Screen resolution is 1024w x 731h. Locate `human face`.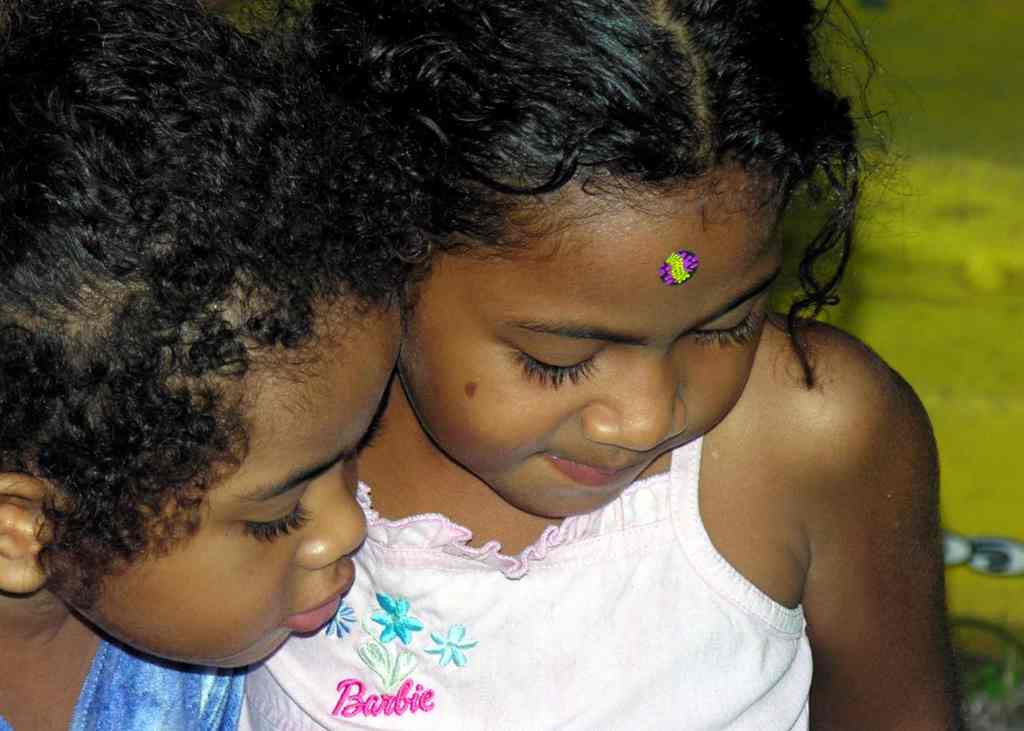
Rect(400, 177, 783, 516).
